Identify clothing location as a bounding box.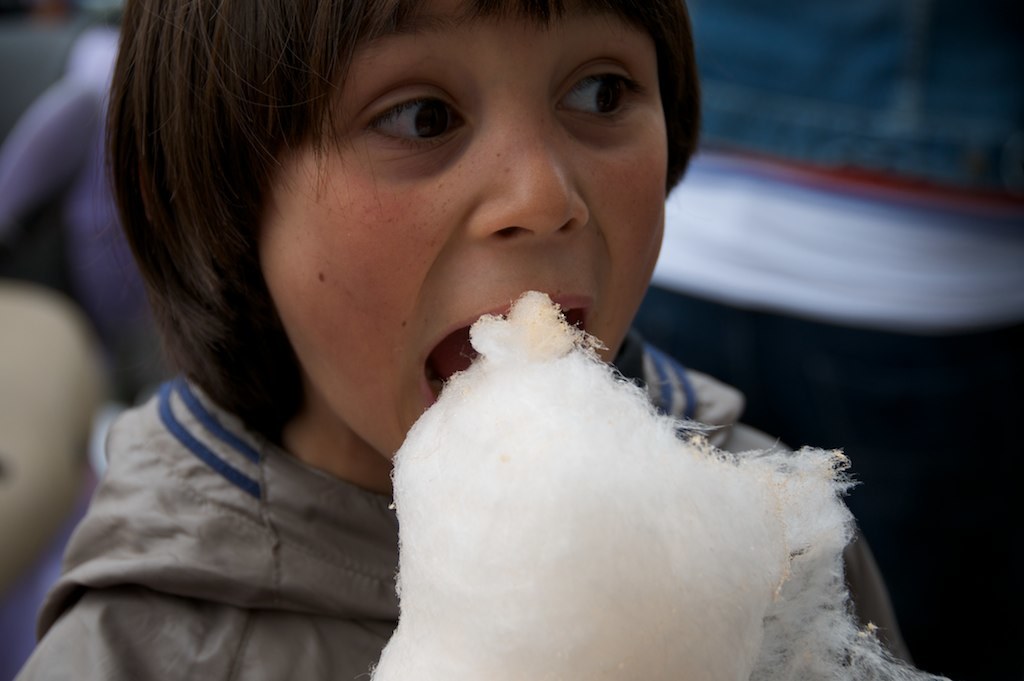
BBox(15, 328, 908, 680).
